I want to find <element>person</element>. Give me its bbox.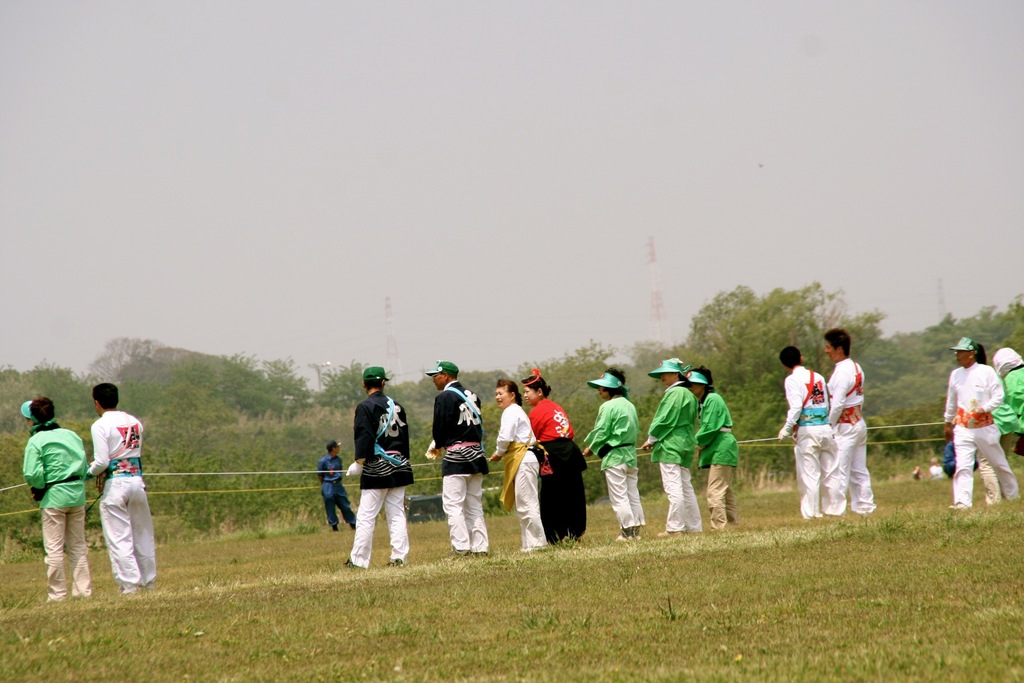
[942, 425, 955, 480].
